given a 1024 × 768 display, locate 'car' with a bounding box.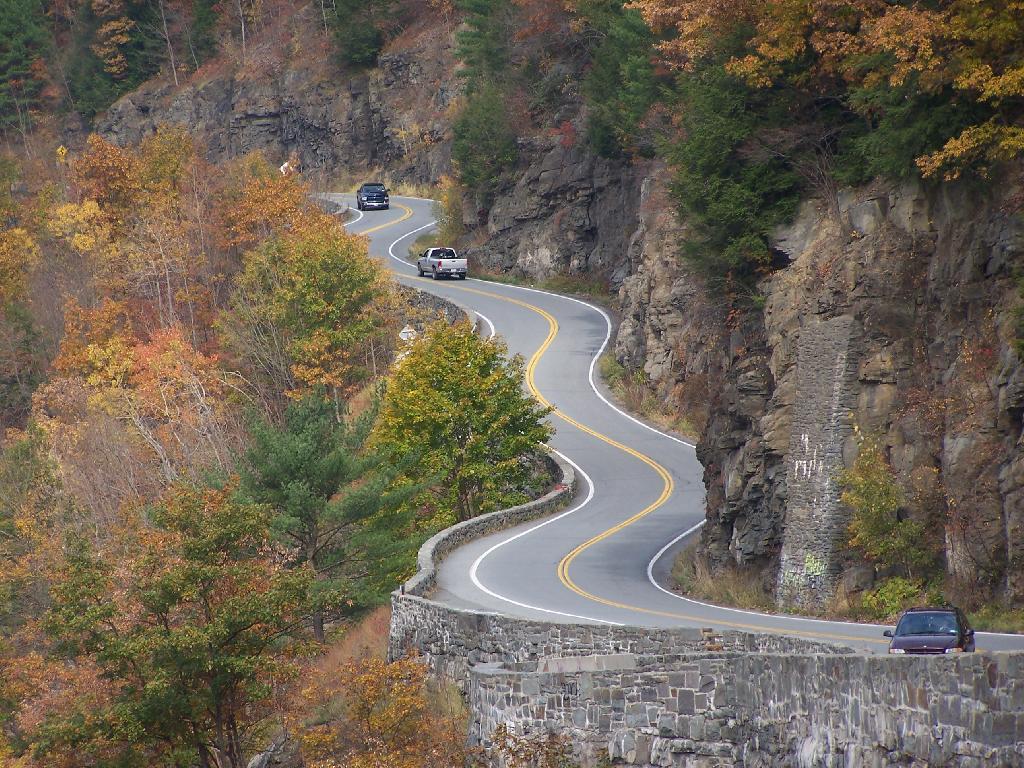
Located: locate(880, 604, 976, 657).
